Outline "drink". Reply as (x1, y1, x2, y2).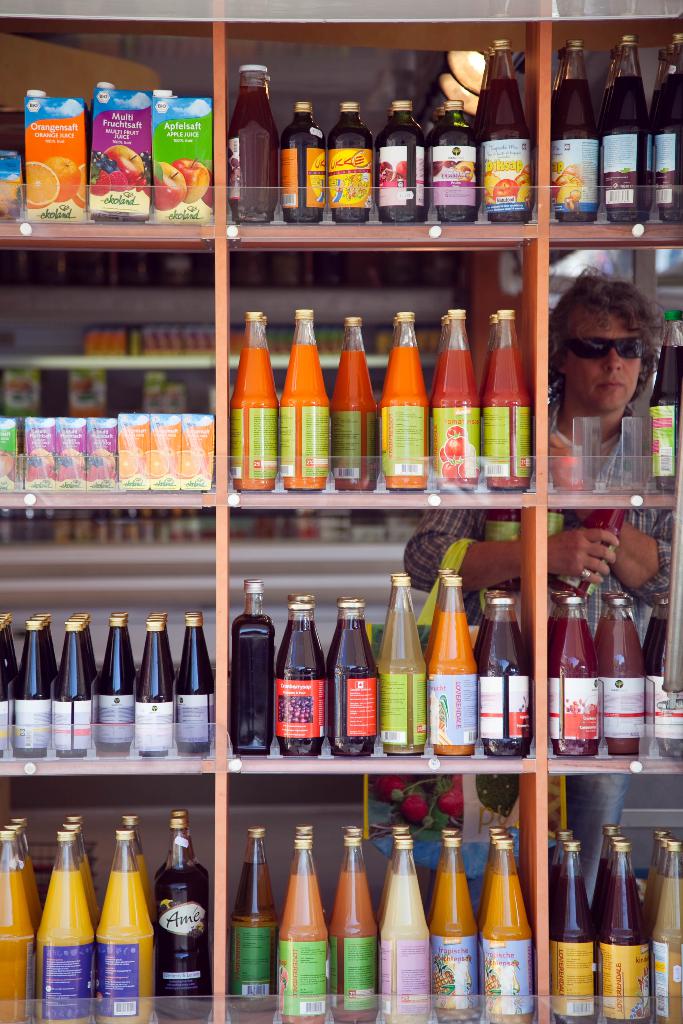
(476, 72, 541, 233).
